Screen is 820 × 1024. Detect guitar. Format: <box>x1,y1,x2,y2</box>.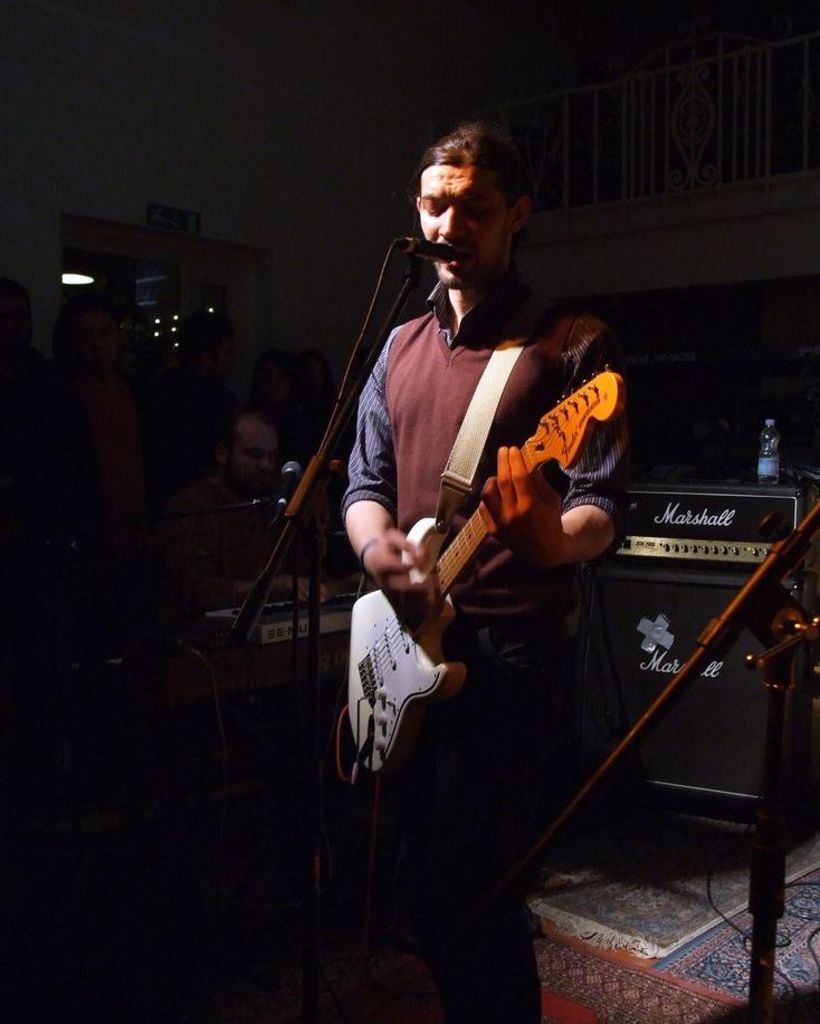
<box>345,361,624,786</box>.
